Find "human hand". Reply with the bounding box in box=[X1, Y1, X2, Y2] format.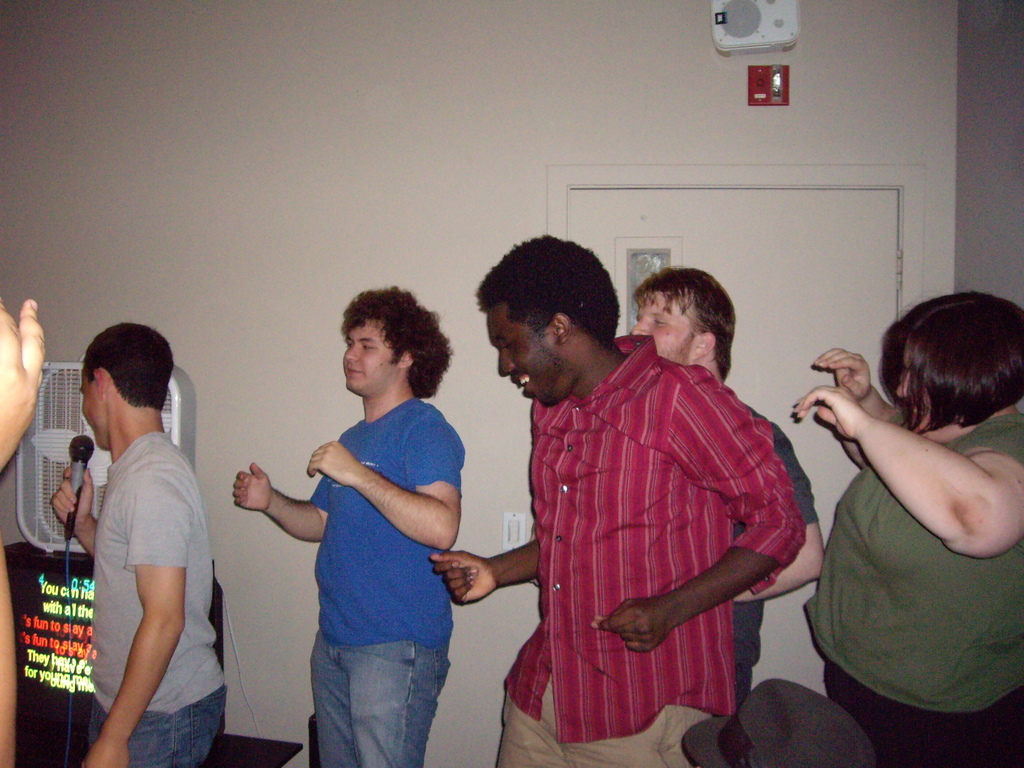
box=[0, 297, 42, 474].
